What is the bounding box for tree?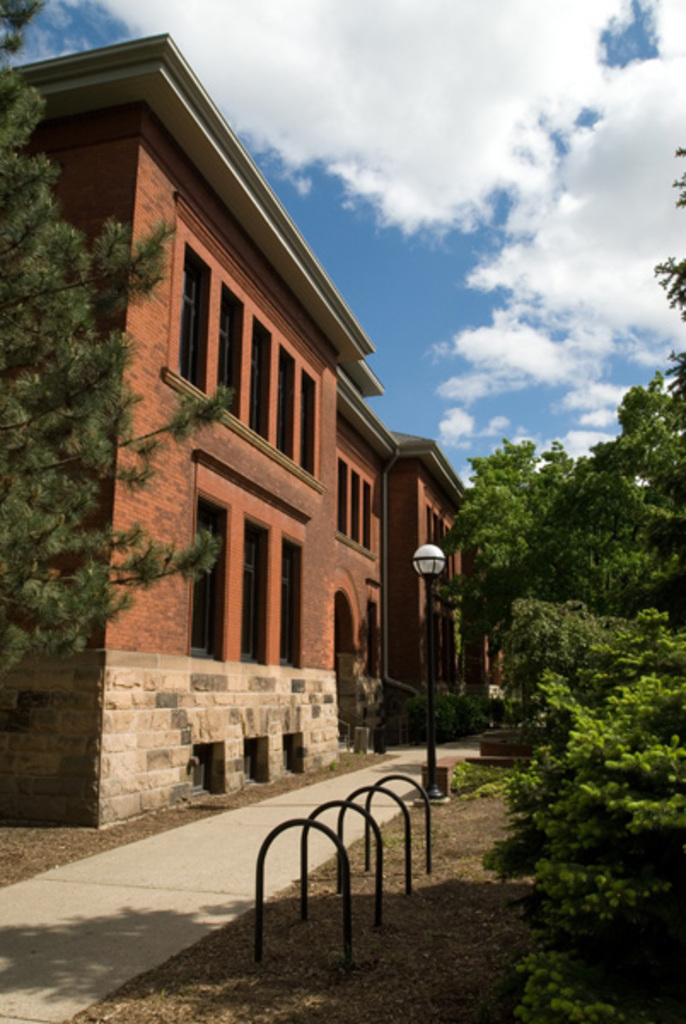
detection(0, 0, 220, 730).
